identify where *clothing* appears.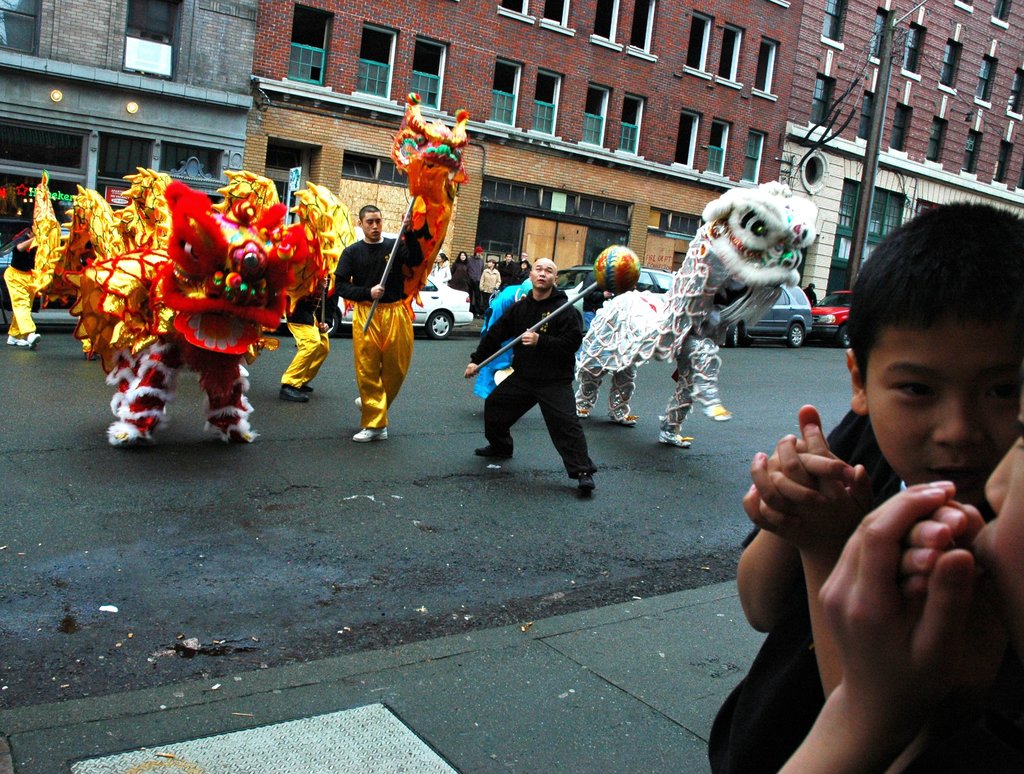
Appears at rect(495, 263, 532, 287).
